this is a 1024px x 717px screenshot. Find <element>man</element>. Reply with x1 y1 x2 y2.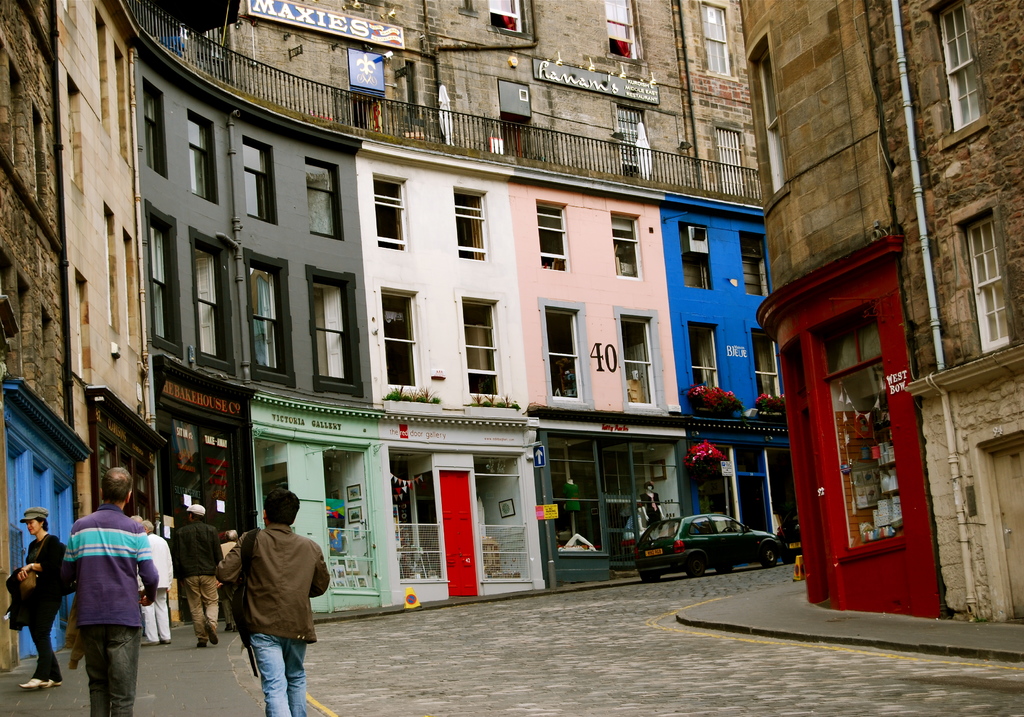
205 491 328 716.
